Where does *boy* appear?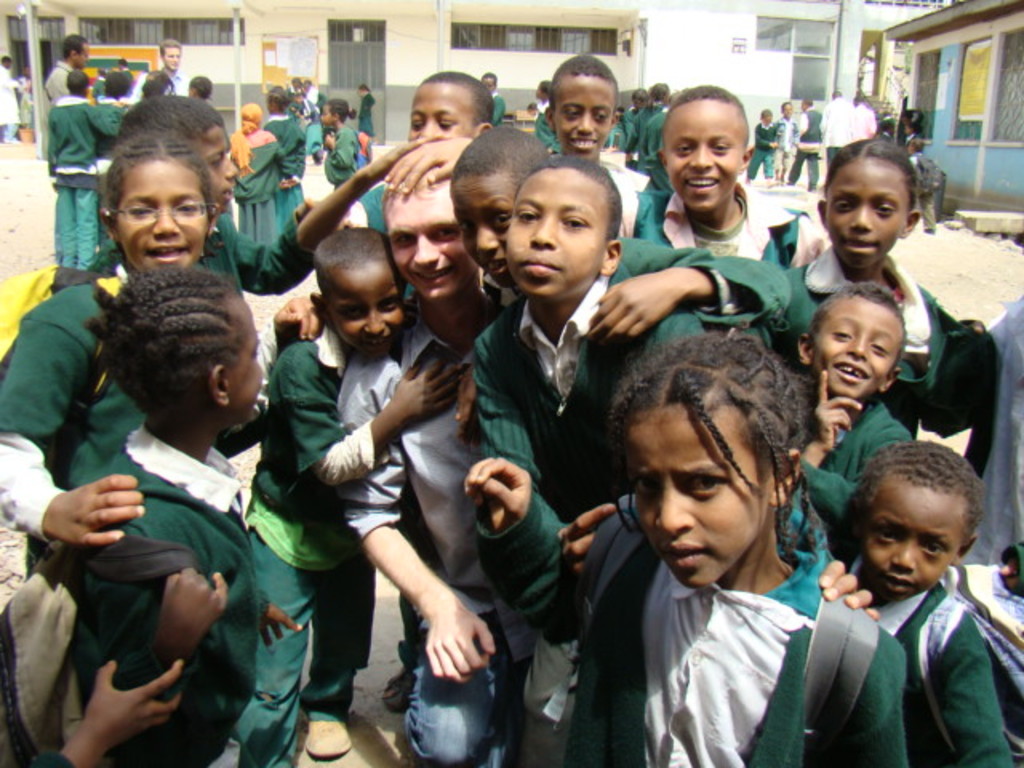
Appears at <bbox>454, 120, 797, 432</bbox>.
